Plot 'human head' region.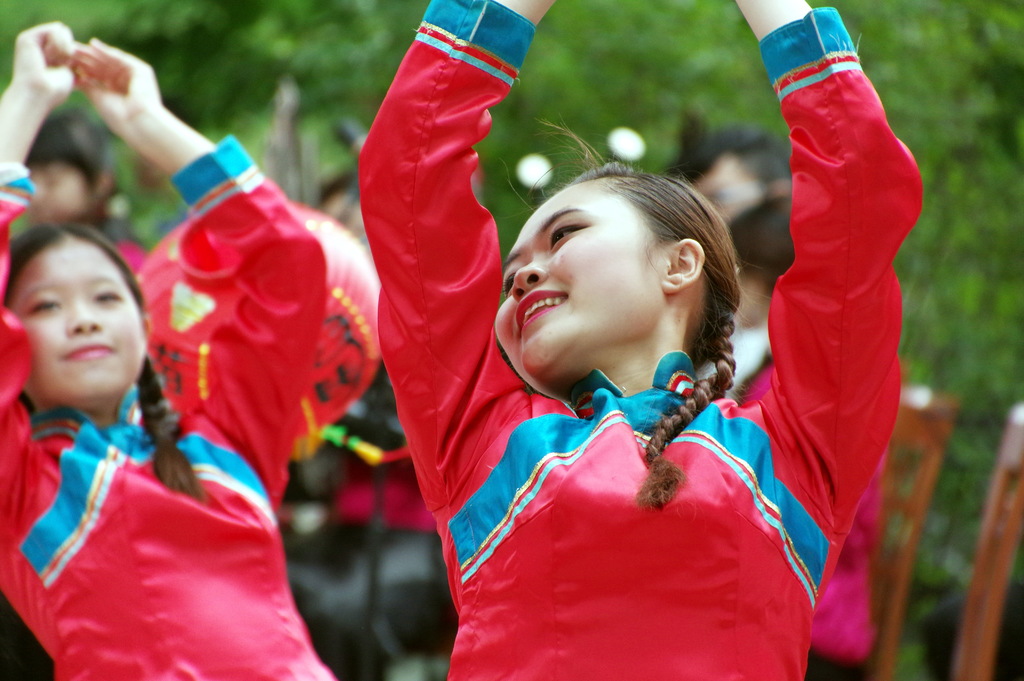
Plotted at [left=19, top=195, right=148, bottom=399].
